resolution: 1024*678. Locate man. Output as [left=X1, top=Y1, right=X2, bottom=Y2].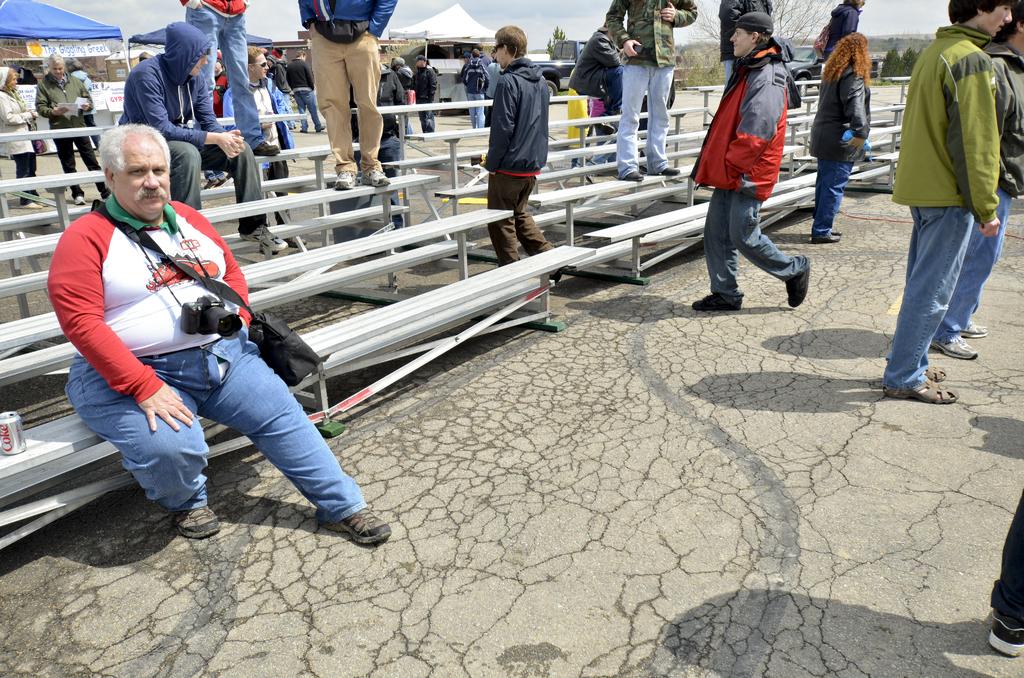
[left=215, top=54, right=228, bottom=119].
